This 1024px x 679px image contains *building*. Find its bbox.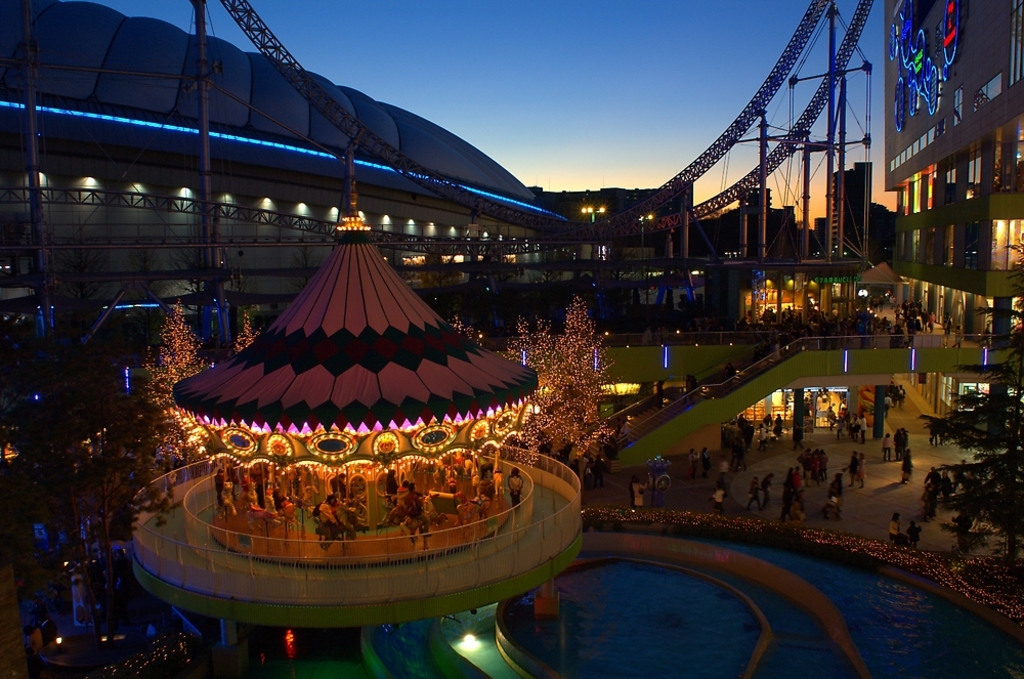
x1=538, y1=176, x2=695, y2=263.
